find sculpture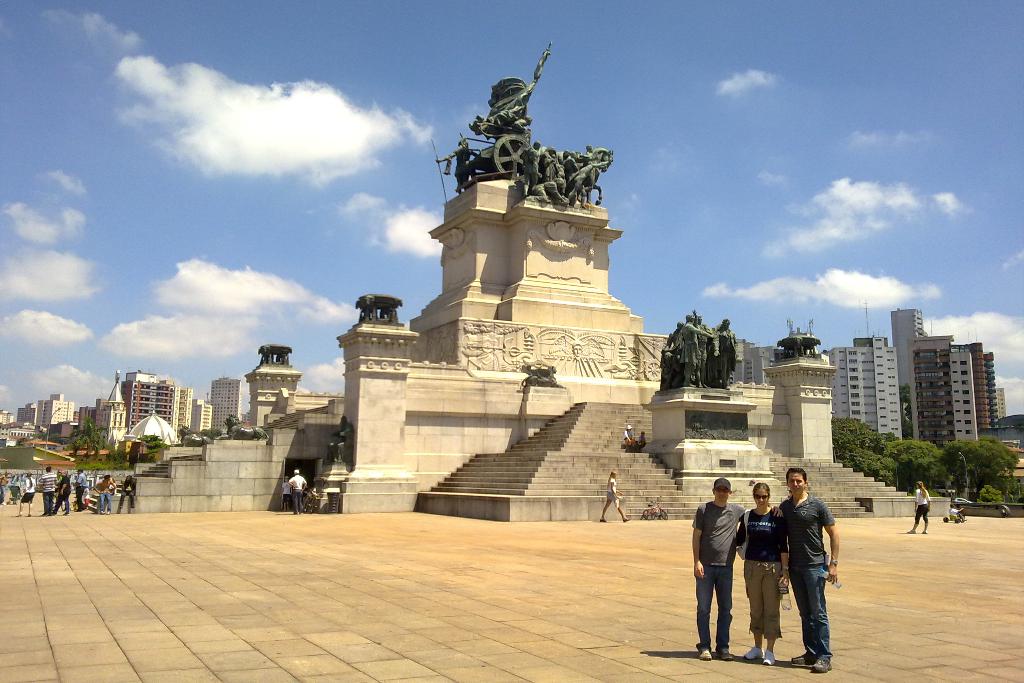
Rect(682, 313, 720, 387)
